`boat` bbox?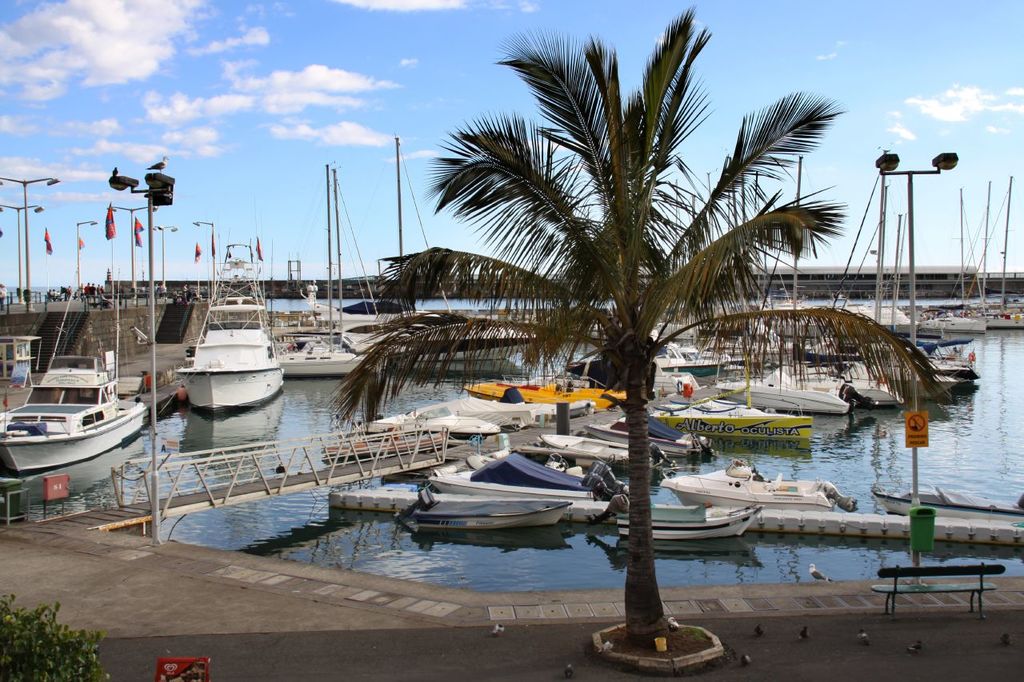
box=[400, 482, 564, 532]
